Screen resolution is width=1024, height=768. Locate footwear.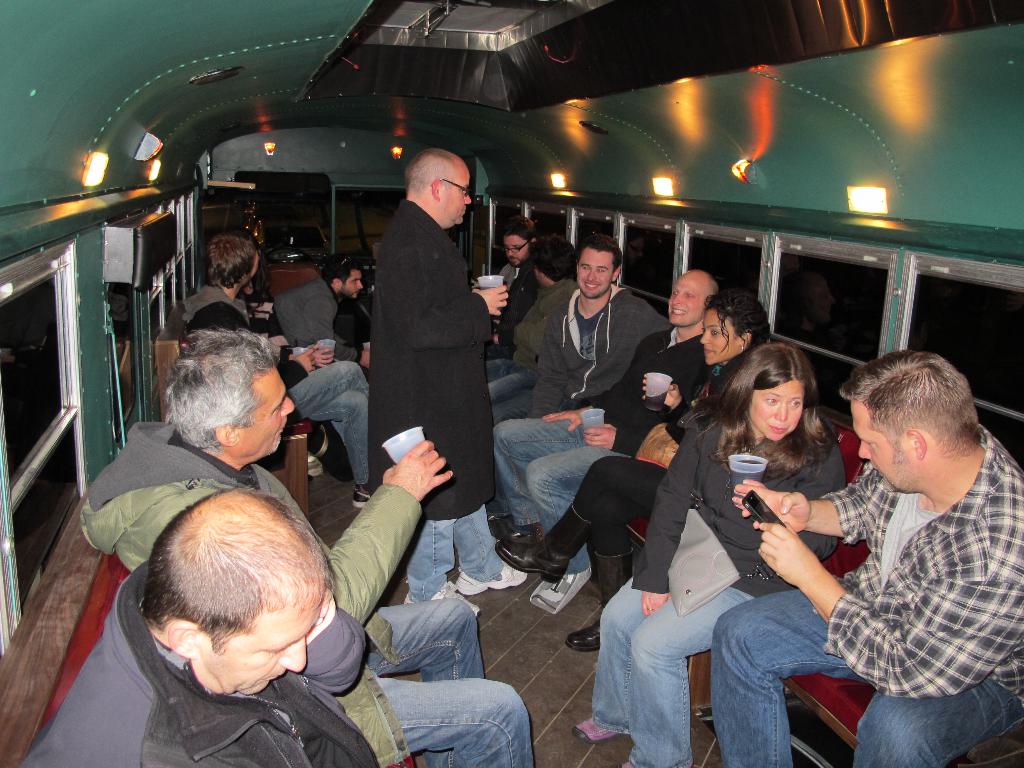
pyautogui.locateOnScreen(310, 451, 323, 480).
